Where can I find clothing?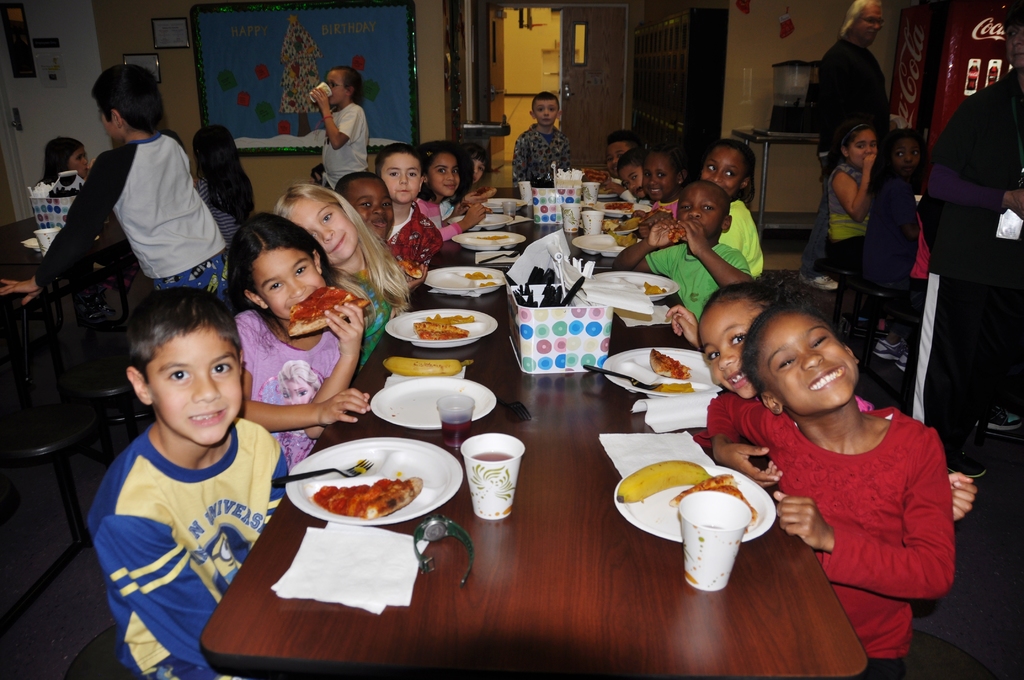
You can find it at 749, 386, 961, 626.
